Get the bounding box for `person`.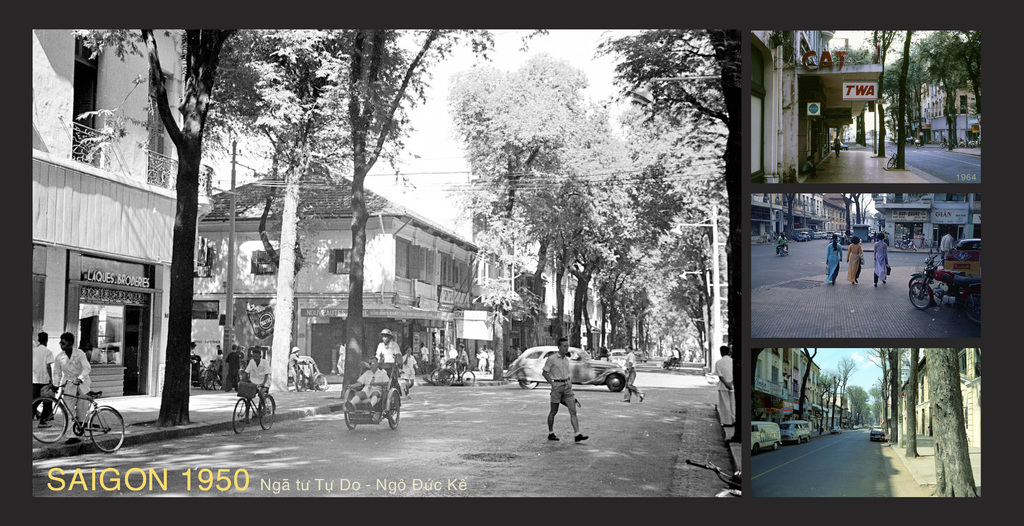
(x1=403, y1=345, x2=417, y2=400).
